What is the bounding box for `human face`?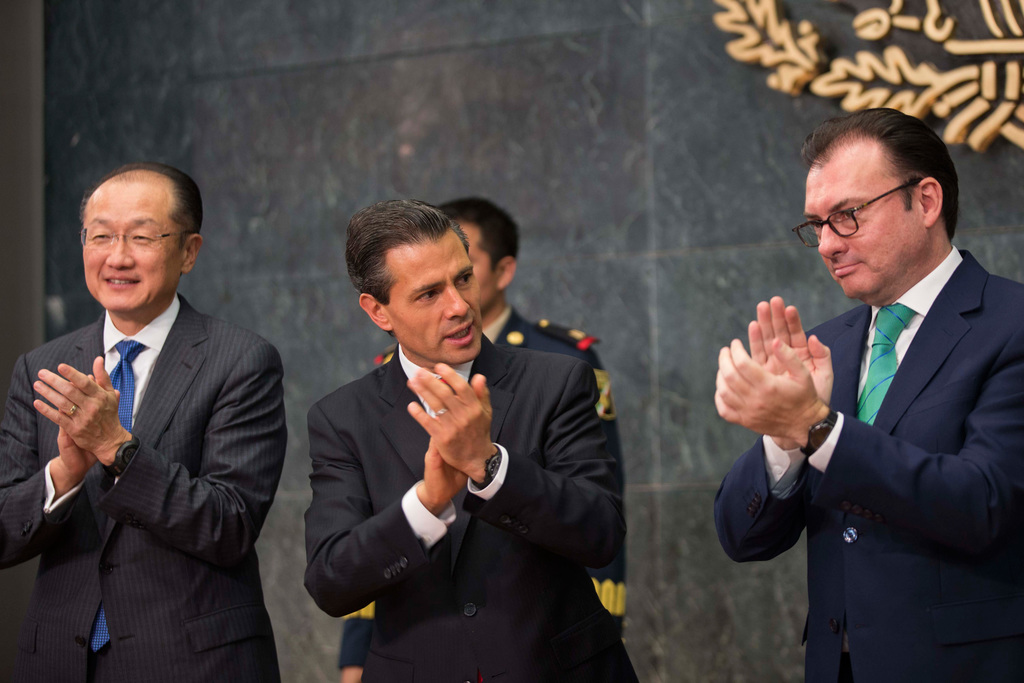
387,227,481,359.
